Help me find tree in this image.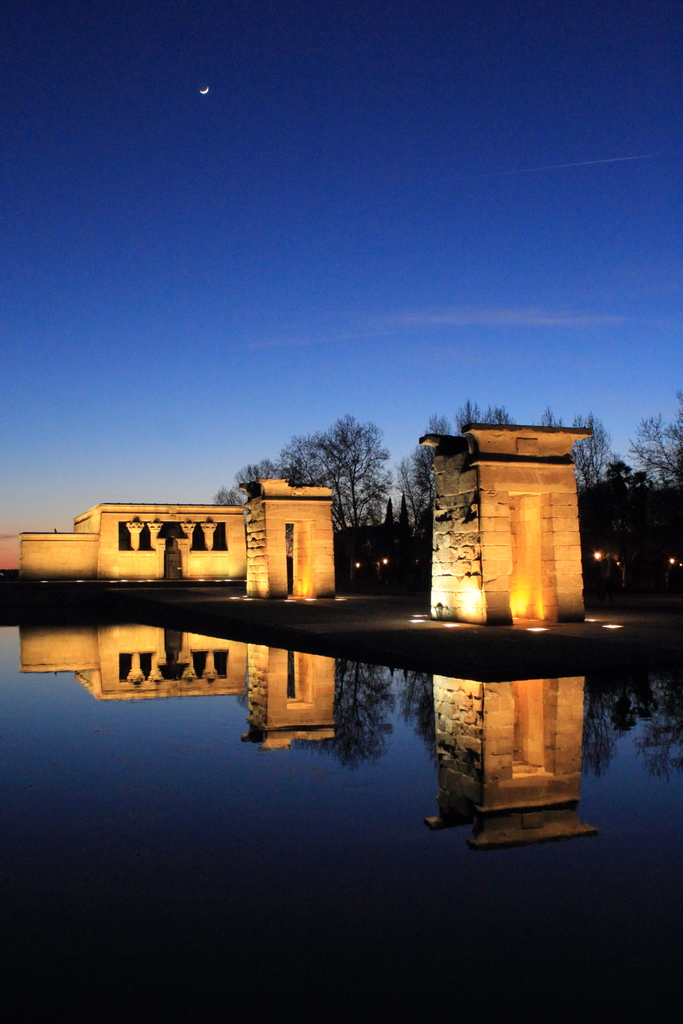
Found it: [208,454,303,519].
